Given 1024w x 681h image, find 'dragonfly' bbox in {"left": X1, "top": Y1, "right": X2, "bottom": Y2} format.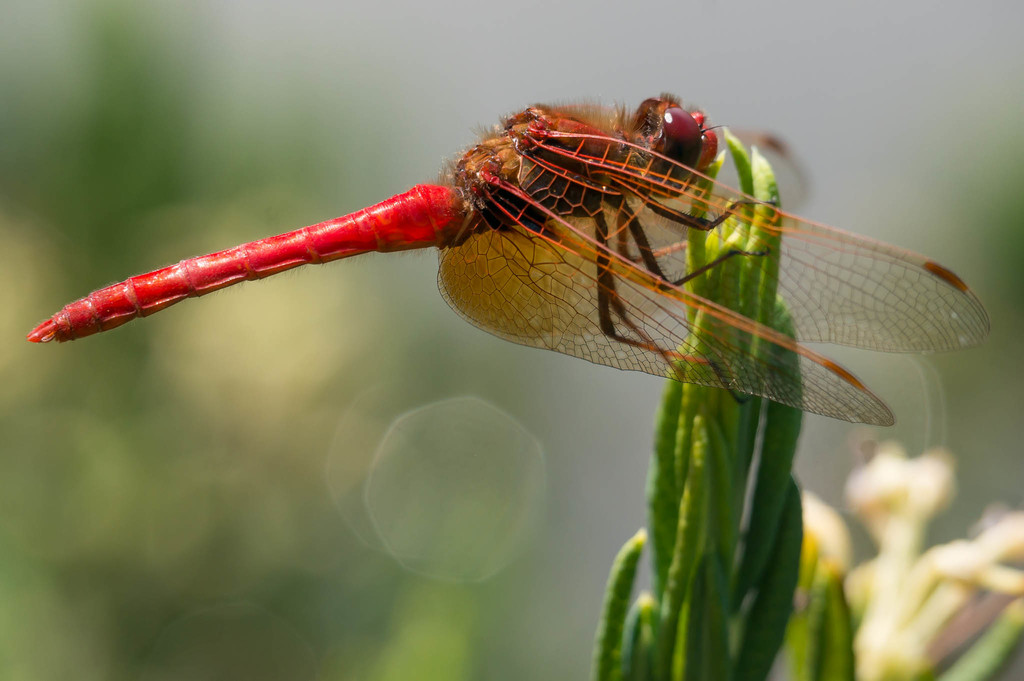
{"left": 25, "top": 91, "right": 992, "bottom": 431}.
